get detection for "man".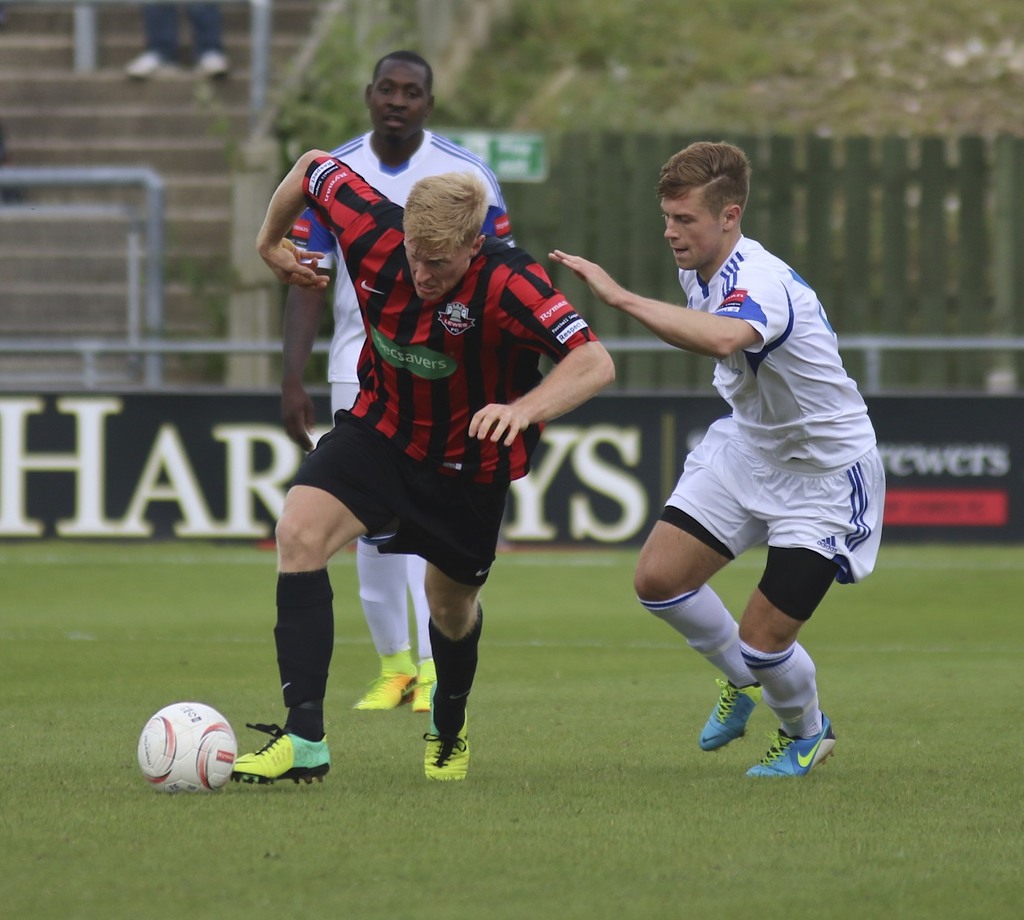
Detection: [581,141,881,777].
